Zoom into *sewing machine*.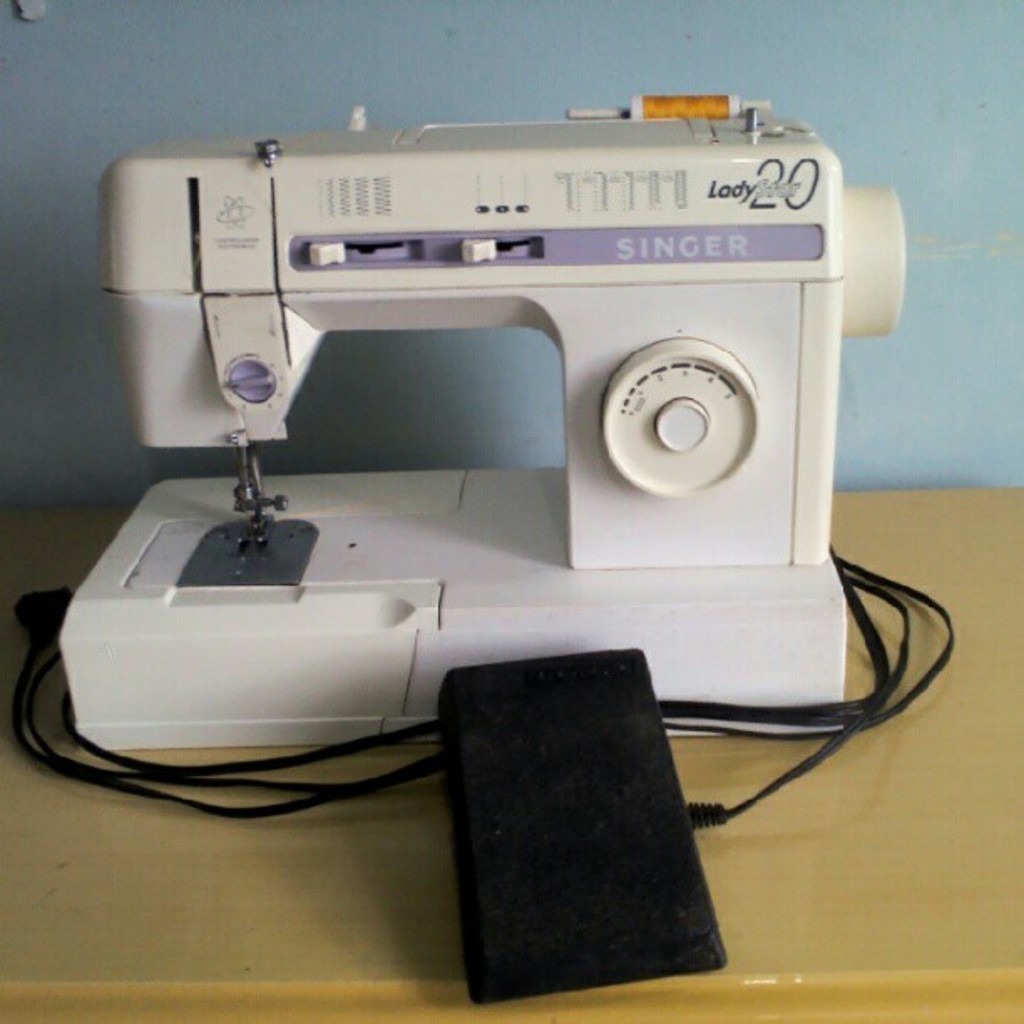
Zoom target: locate(52, 90, 920, 755).
